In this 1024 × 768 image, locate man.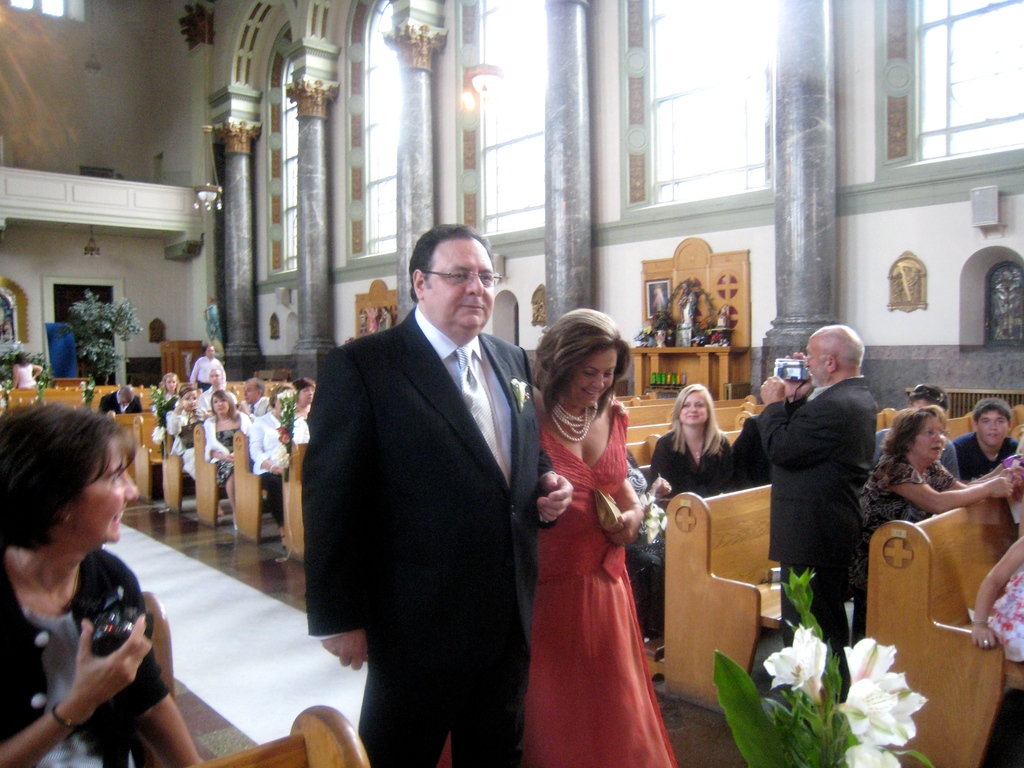
Bounding box: region(755, 323, 879, 704).
